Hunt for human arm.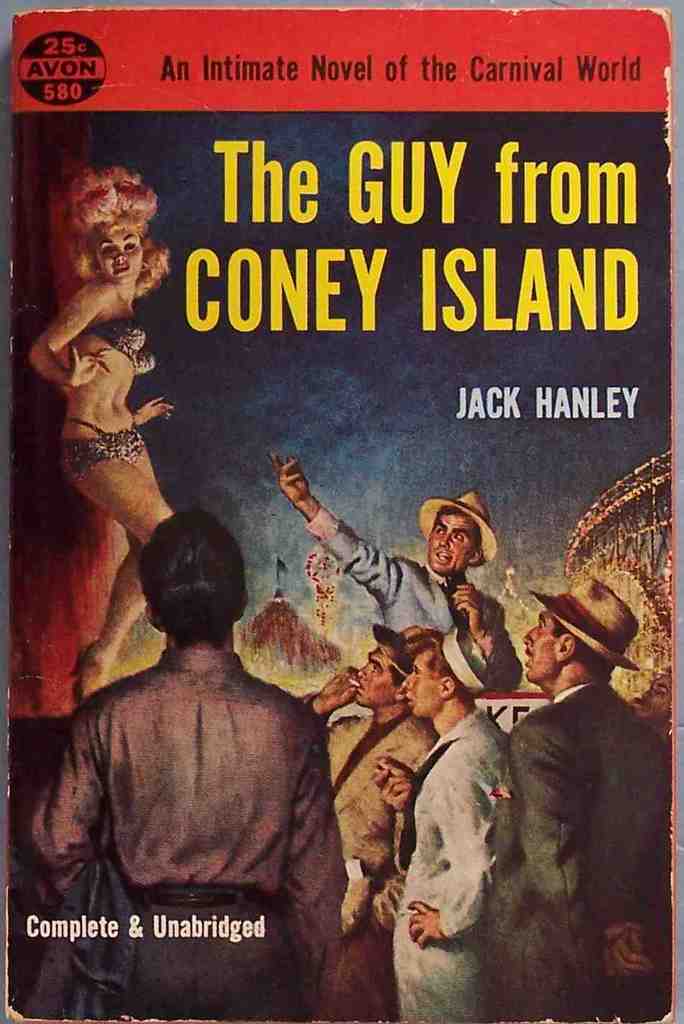
Hunted down at region(521, 726, 627, 1000).
